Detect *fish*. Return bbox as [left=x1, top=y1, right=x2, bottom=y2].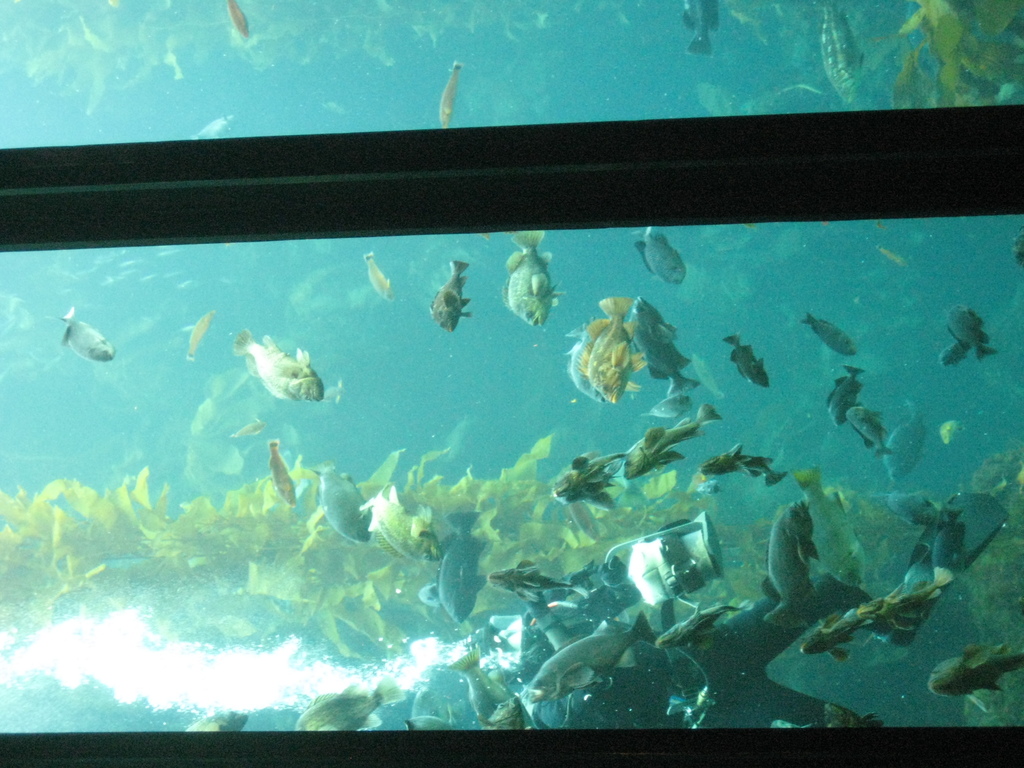
[left=884, top=399, right=938, bottom=490].
